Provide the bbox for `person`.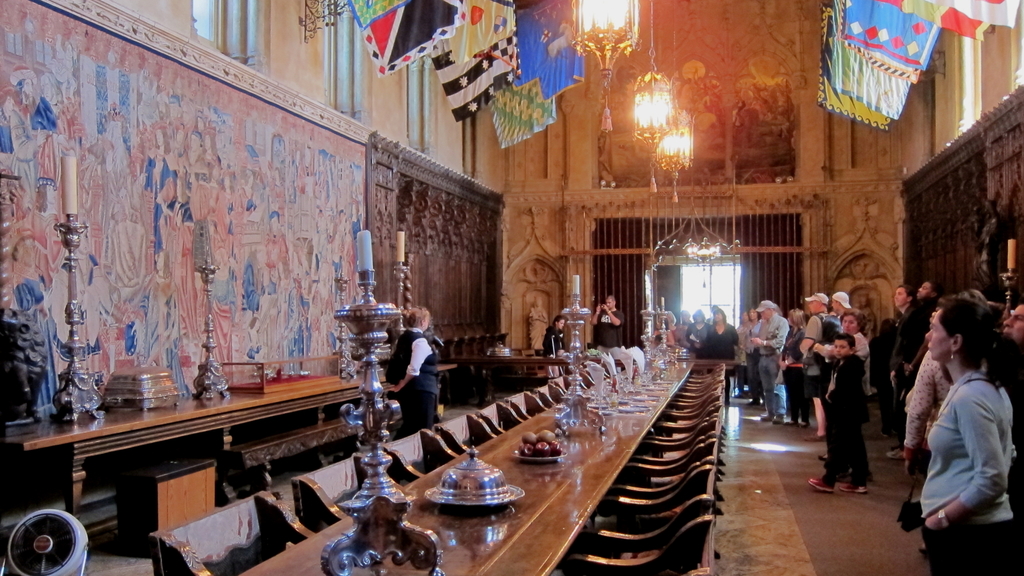
x1=794, y1=289, x2=826, y2=432.
